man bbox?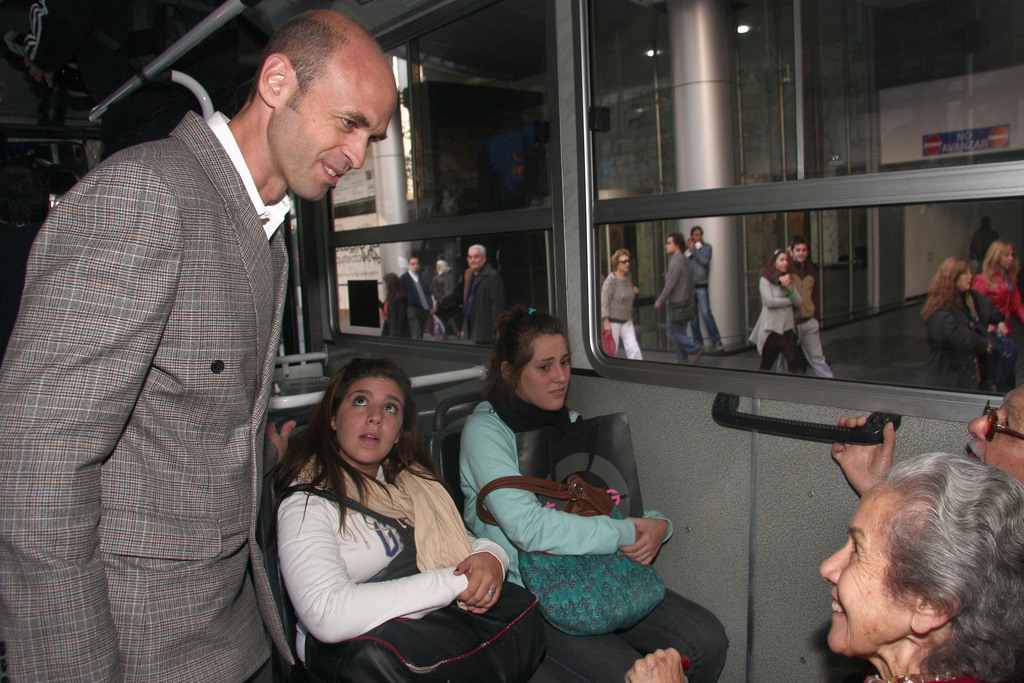
bbox=[967, 213, 999, 273]
